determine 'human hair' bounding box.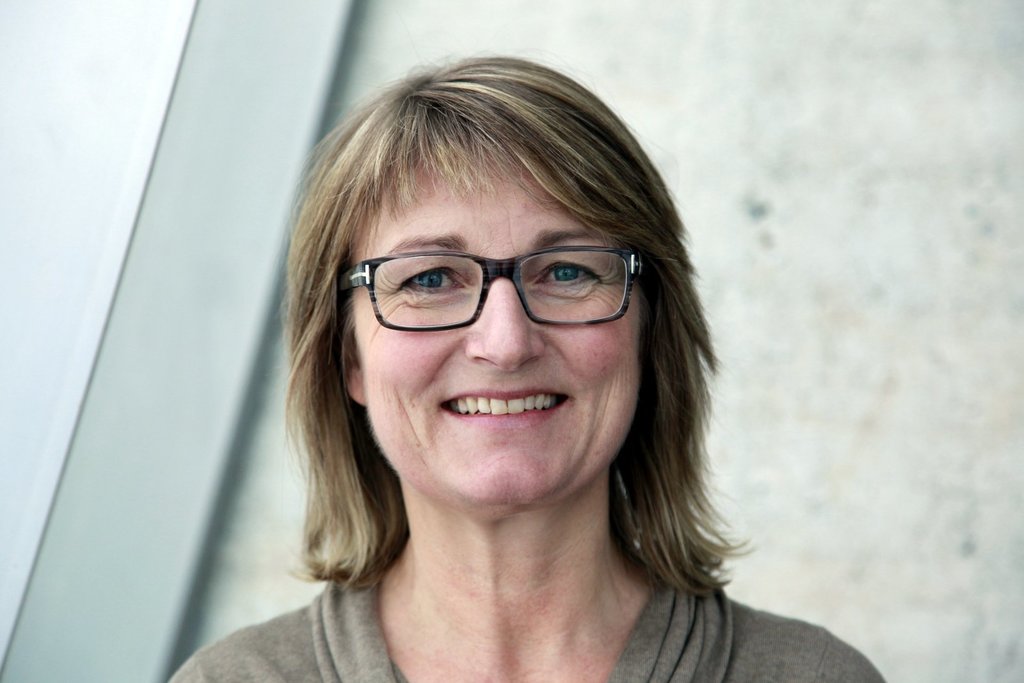
Determined: left=276, top=71, right=735, bottom=632.
